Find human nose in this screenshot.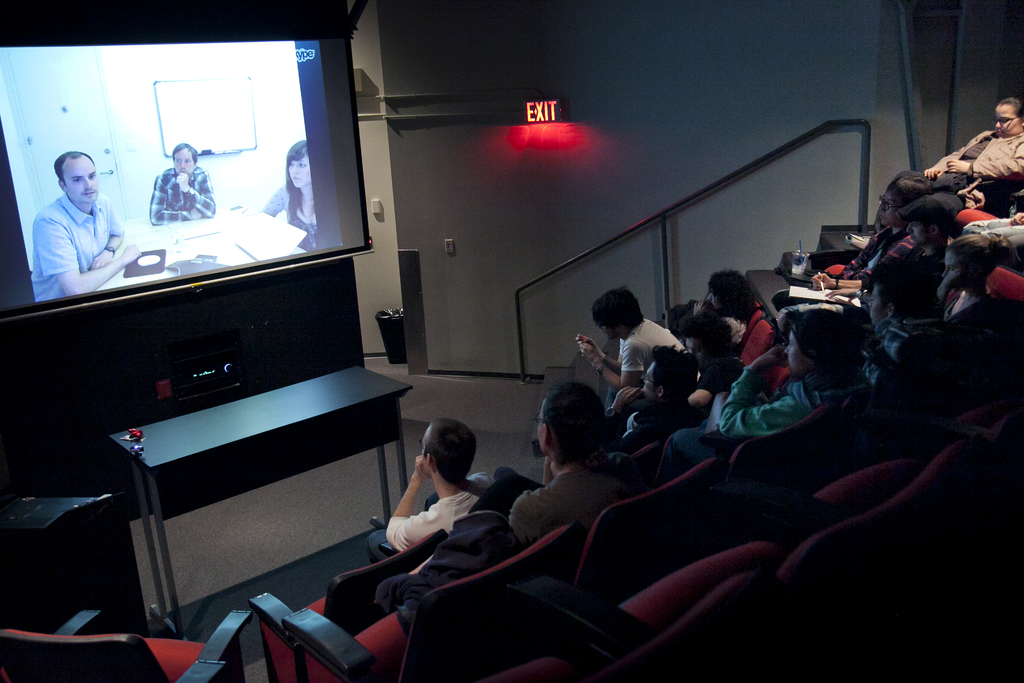
The bounding box for human nose is box=[290, 163, 299, 175].
